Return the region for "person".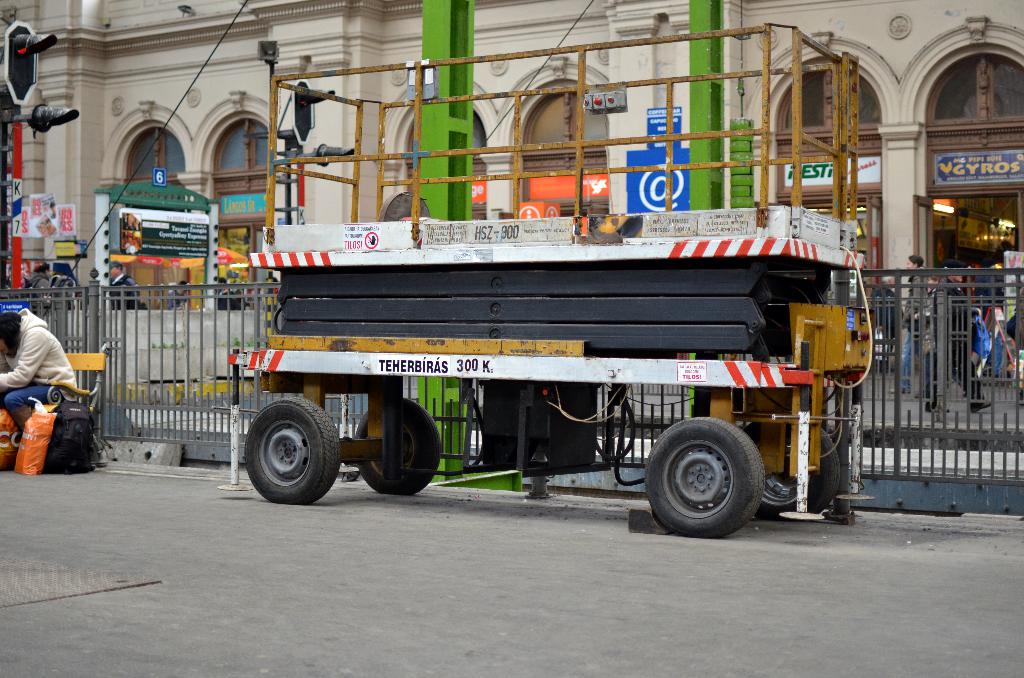
[x1=108, y1=259, x2=141, y2=310].
